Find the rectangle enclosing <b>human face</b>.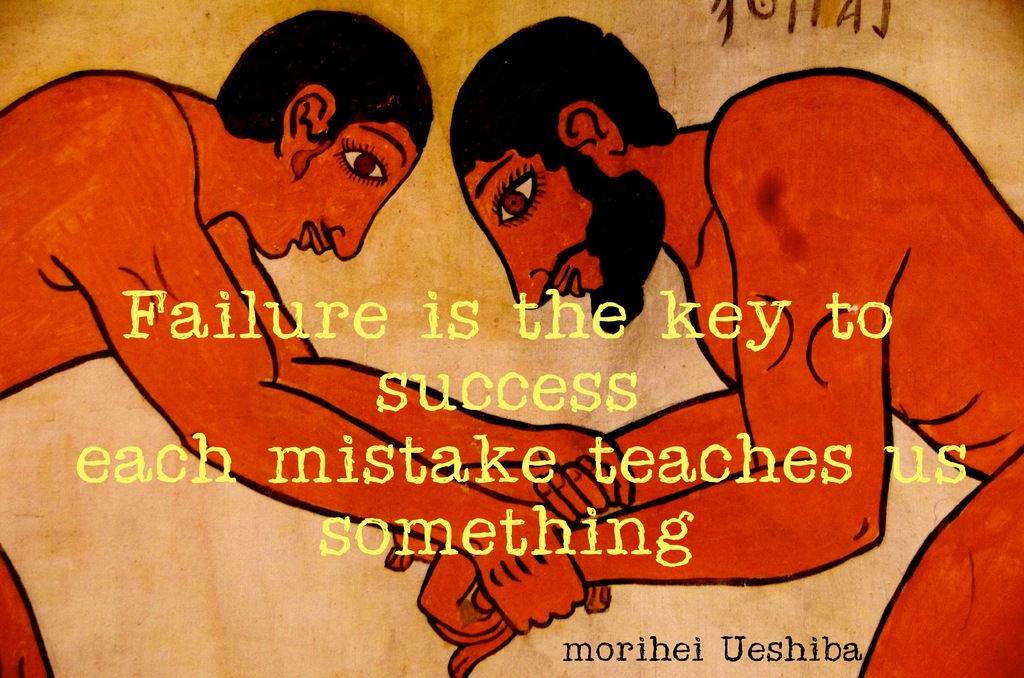
(459, 146, 603, 311).
